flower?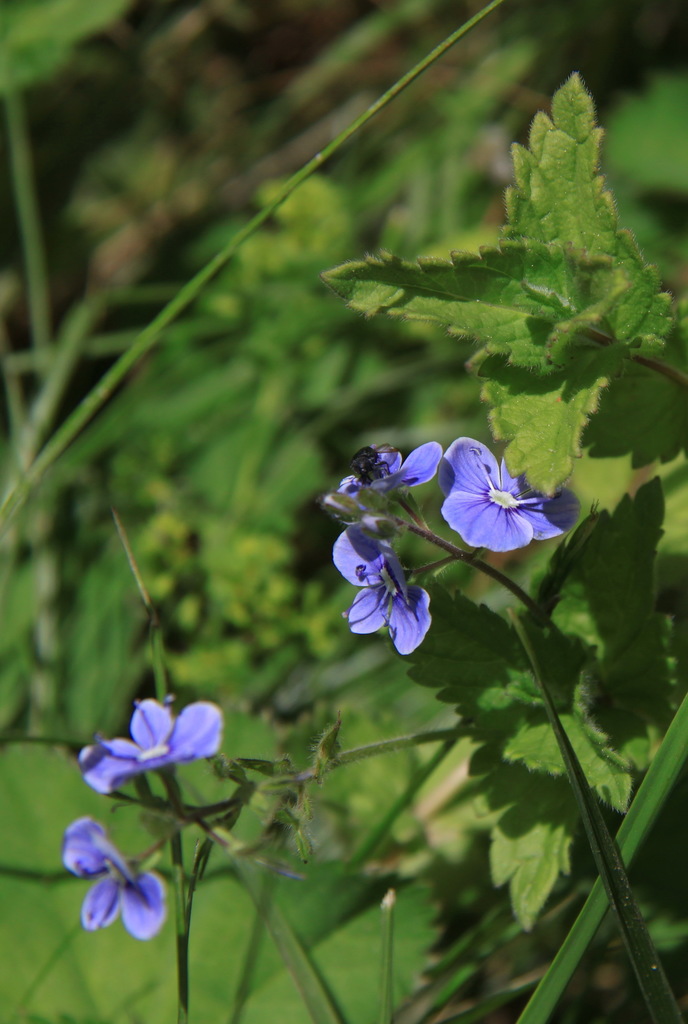
crop(74, 695, 230, 795)
